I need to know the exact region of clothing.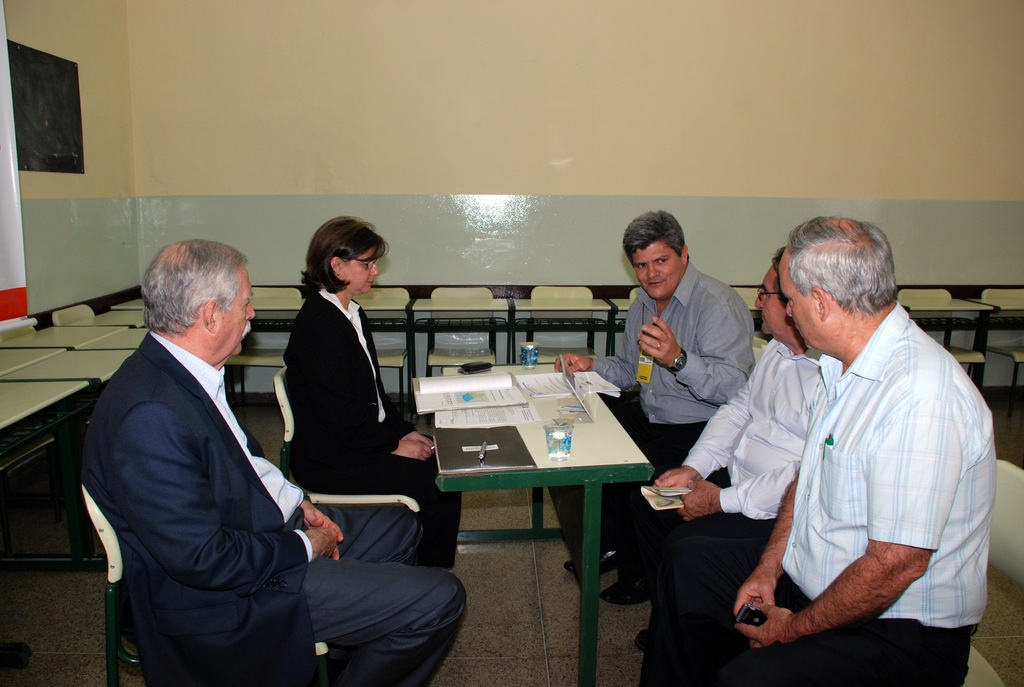
Region: box=[86, 330, 465, 686].
